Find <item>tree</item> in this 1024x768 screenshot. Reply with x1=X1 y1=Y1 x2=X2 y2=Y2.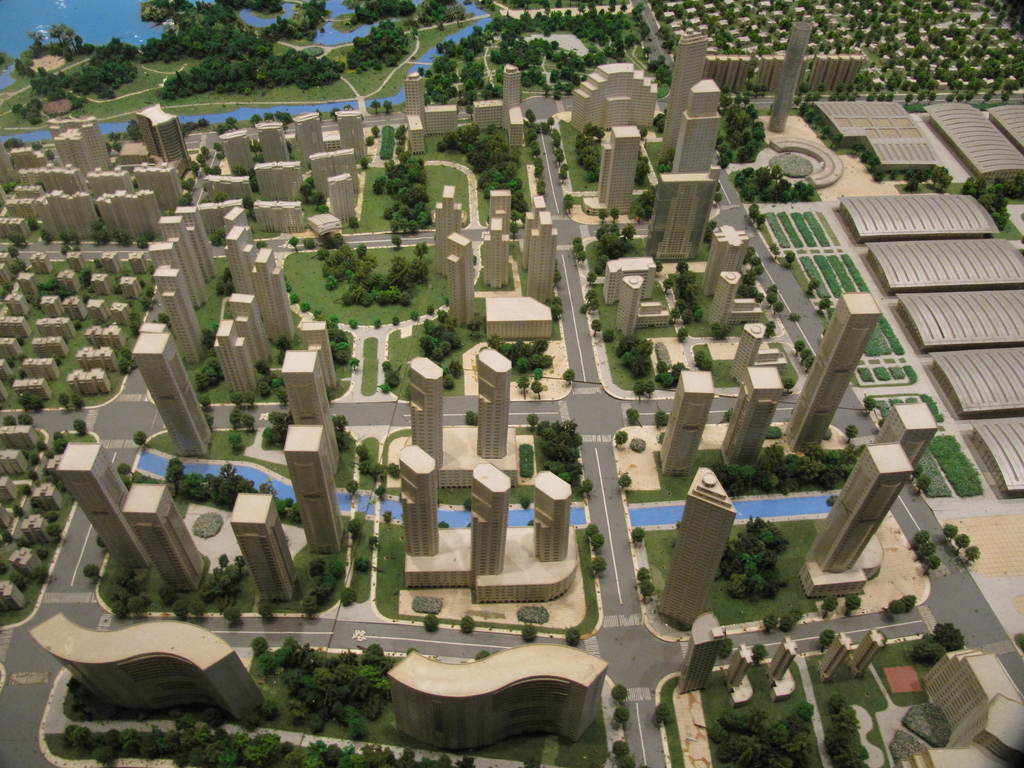
x1=821 y1=595 x2=838 y2=621.
